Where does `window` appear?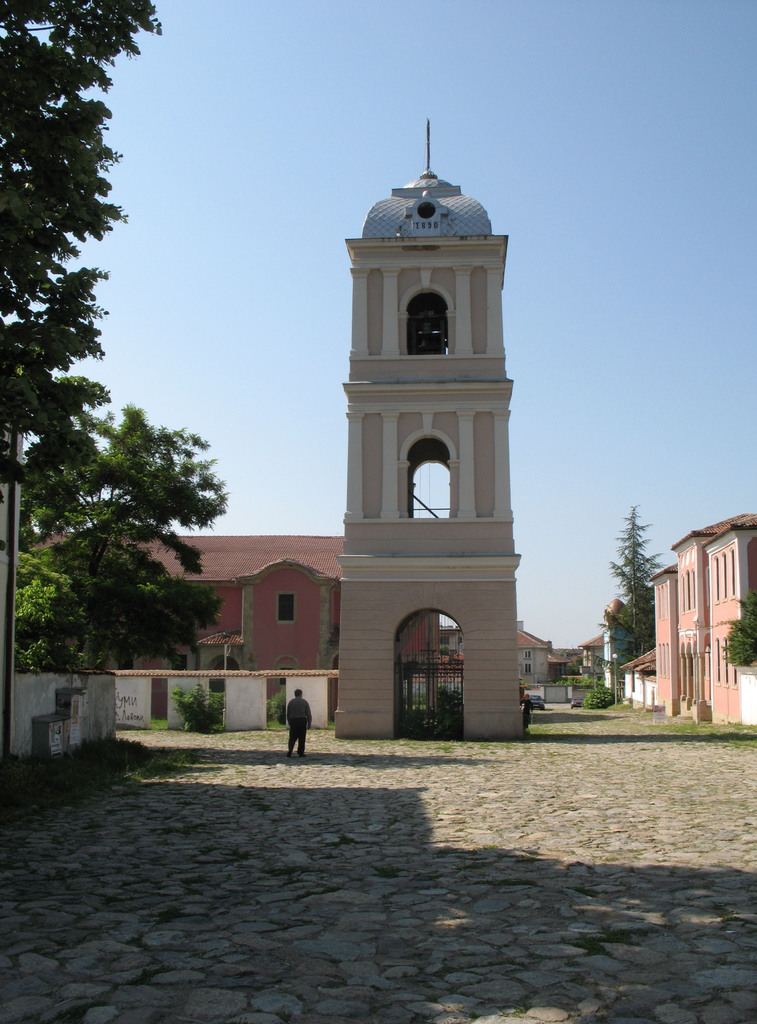
Appears at <bbox>725, 544, 740, 598</bbox>.
